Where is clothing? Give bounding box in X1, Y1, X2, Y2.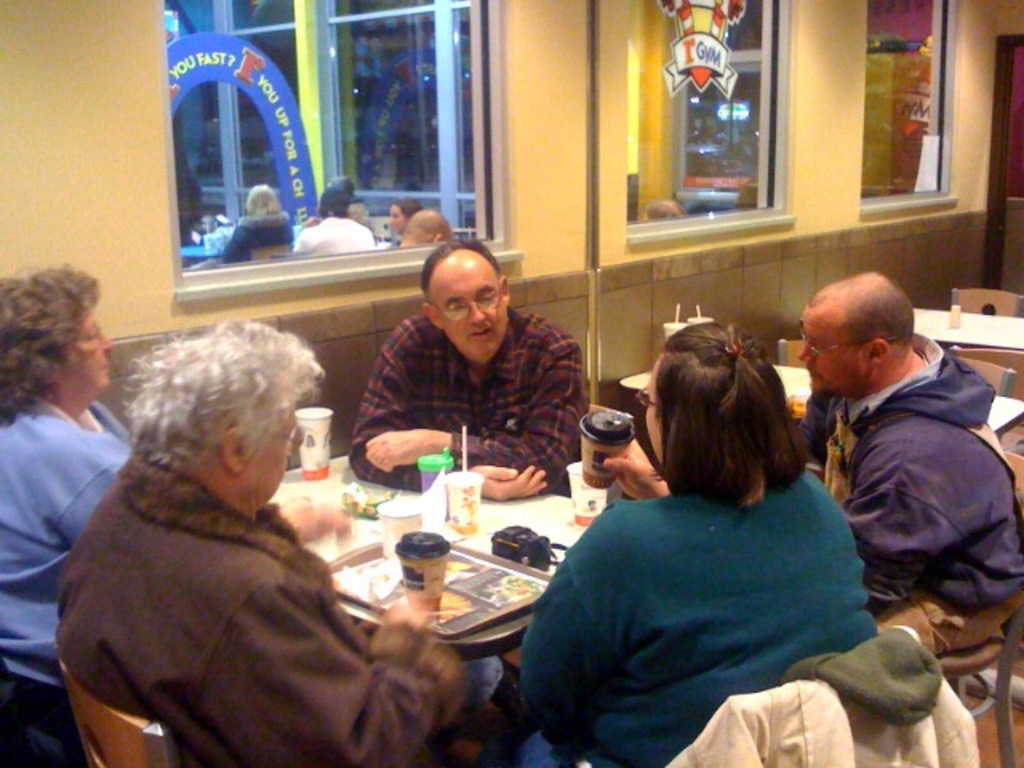
346, 306, 606, 490.
